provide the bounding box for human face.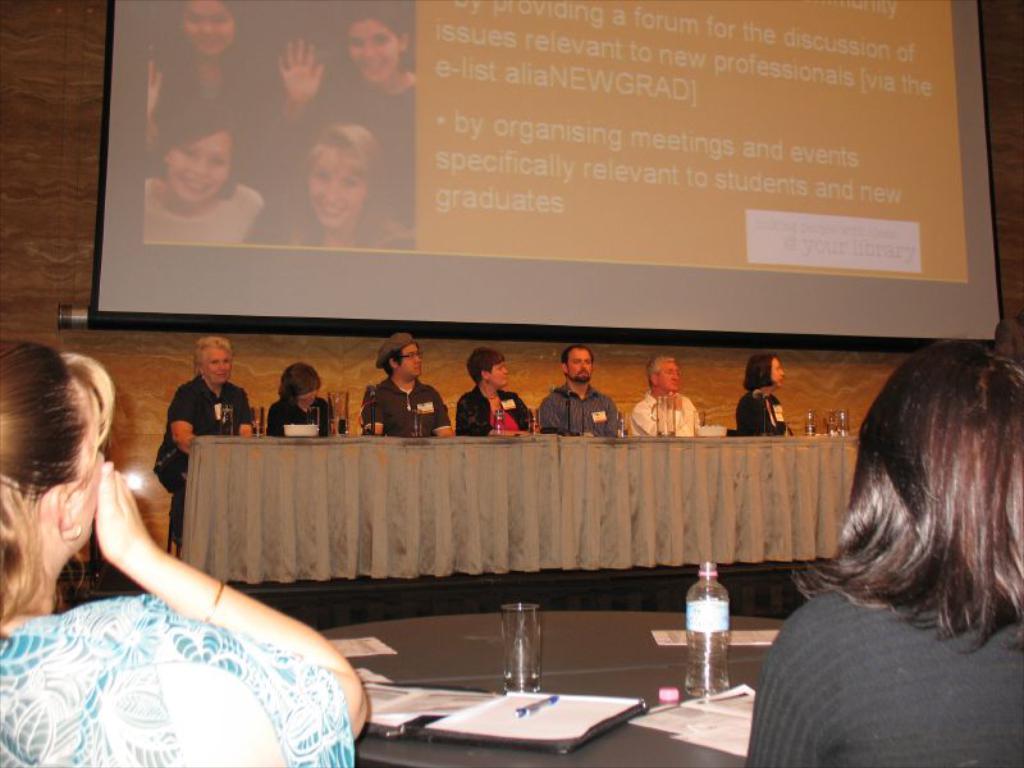
{"left": 494, "top": 365, "right": 507, "bottom": 388}.
